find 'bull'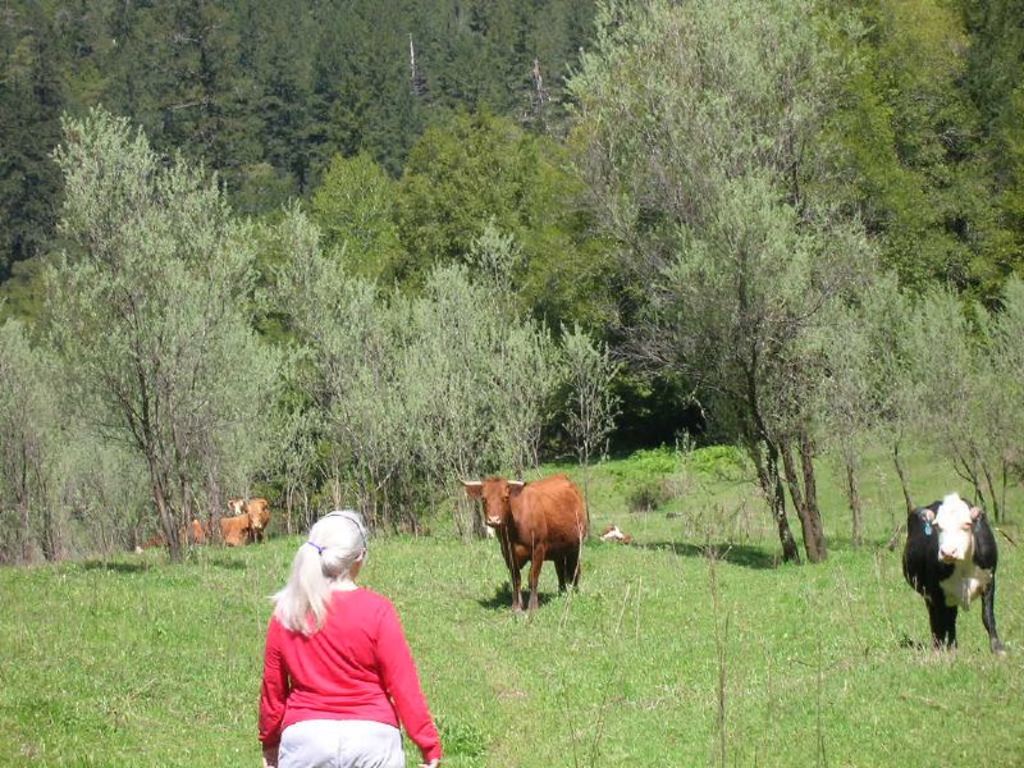
BBox(900, 492, 997, 650)
